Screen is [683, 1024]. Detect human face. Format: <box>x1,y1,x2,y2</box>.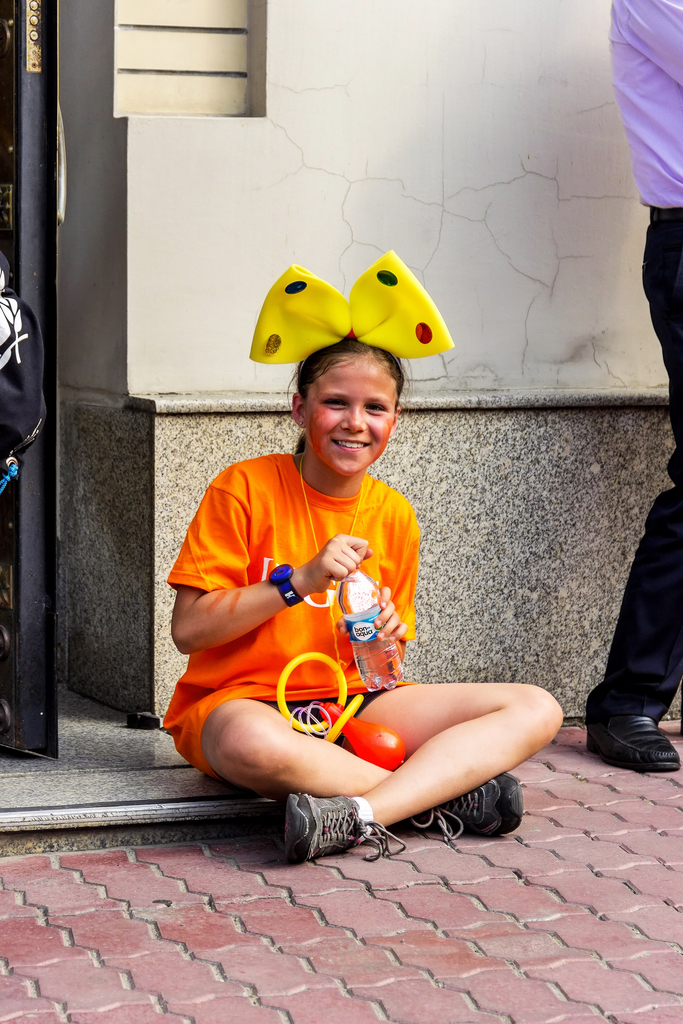
<box>304,356,395,477</box>.
